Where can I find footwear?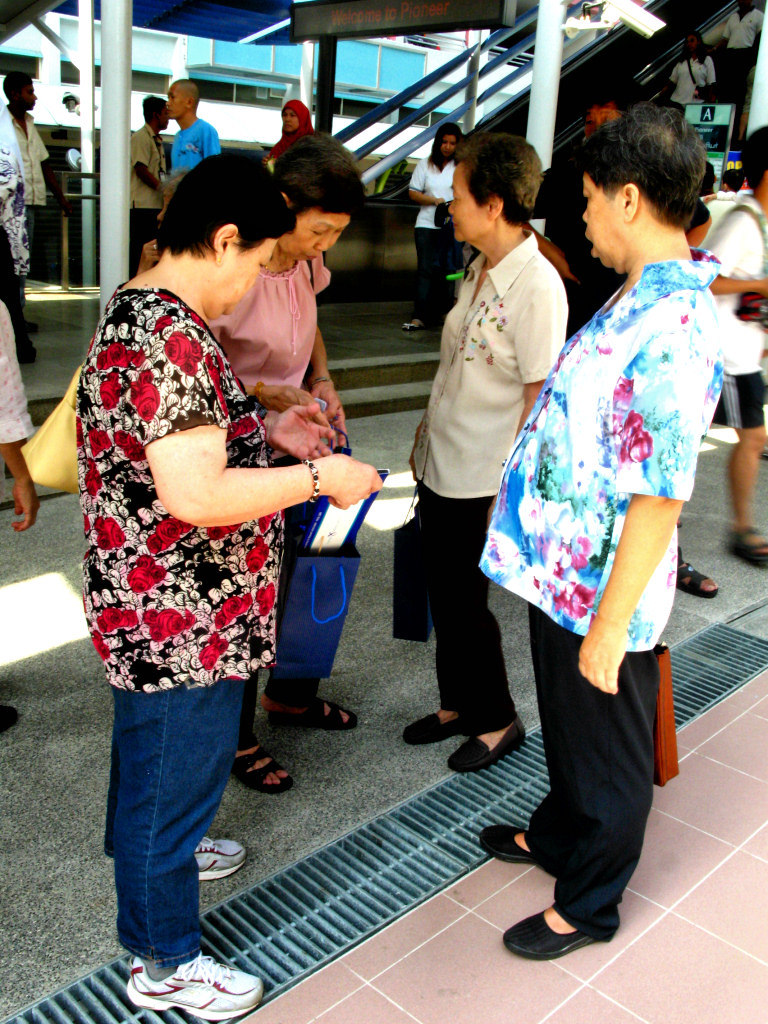
You can find it at 677:544:716:599.
